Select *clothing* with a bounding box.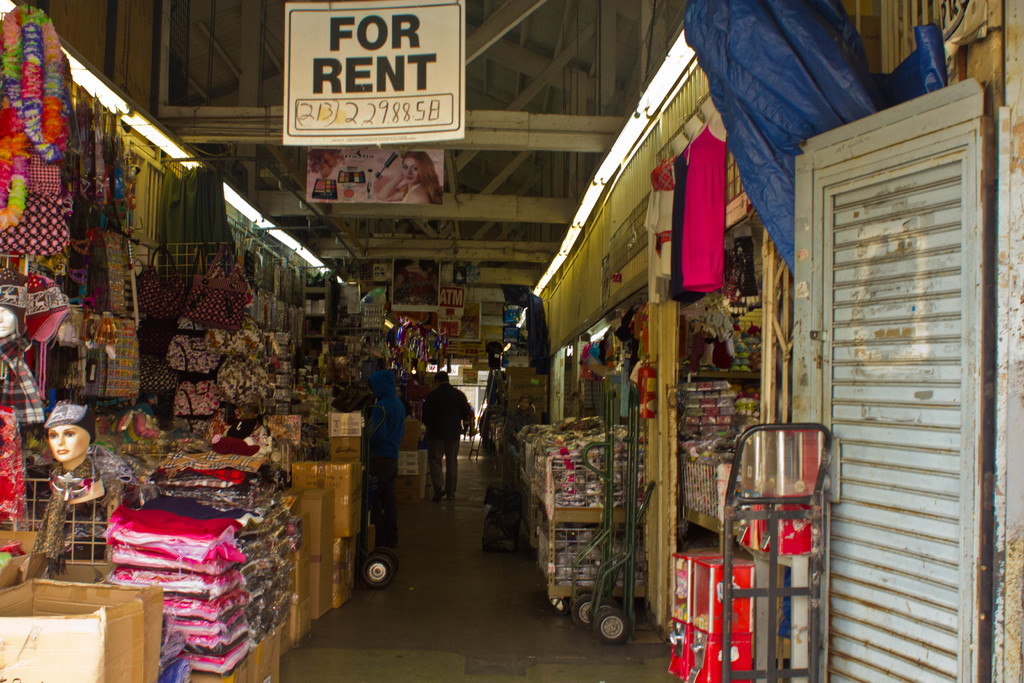
region(673, 134, 695, 299).
